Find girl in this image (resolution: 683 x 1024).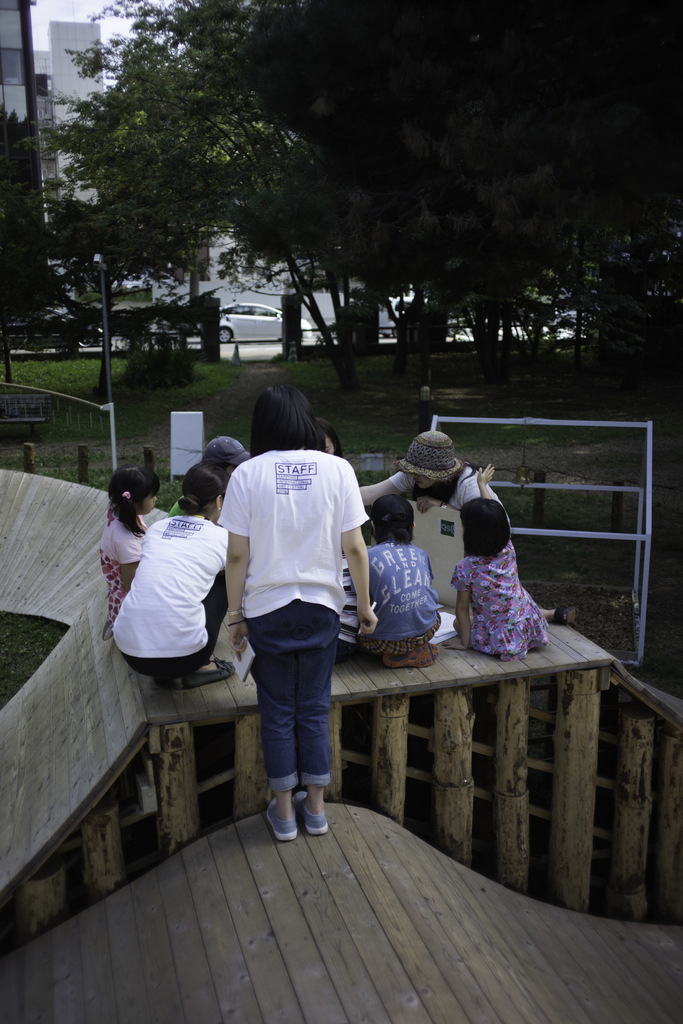
(100,468,152,614).
